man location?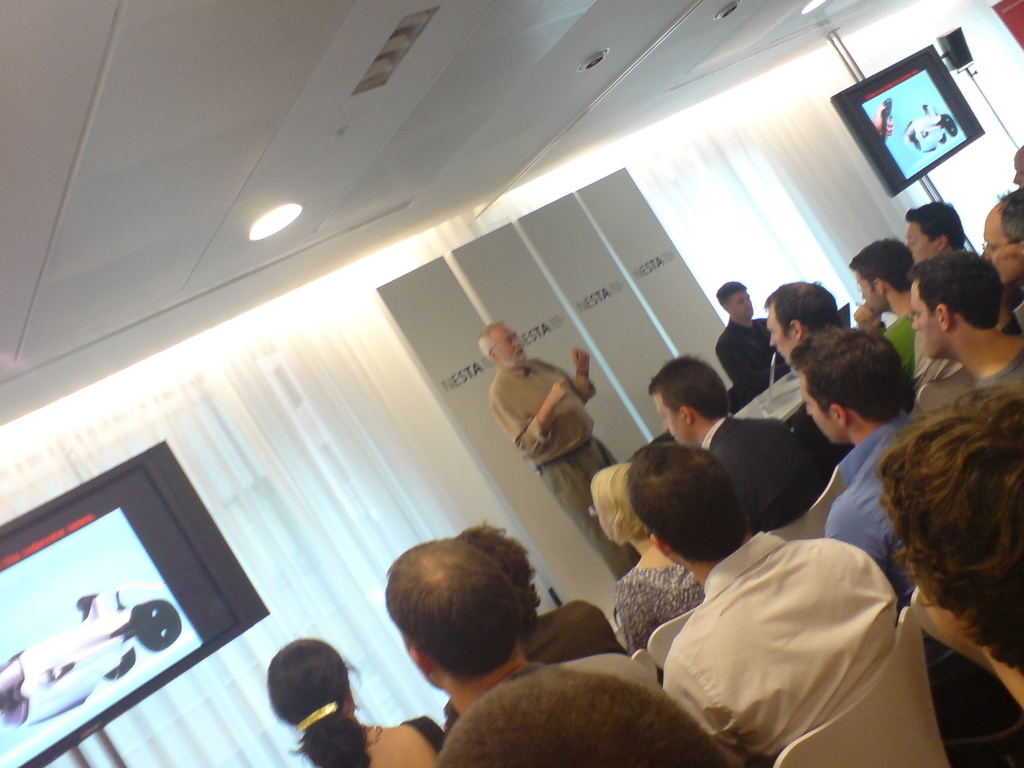
BBox(753, 284, 877, 421)
